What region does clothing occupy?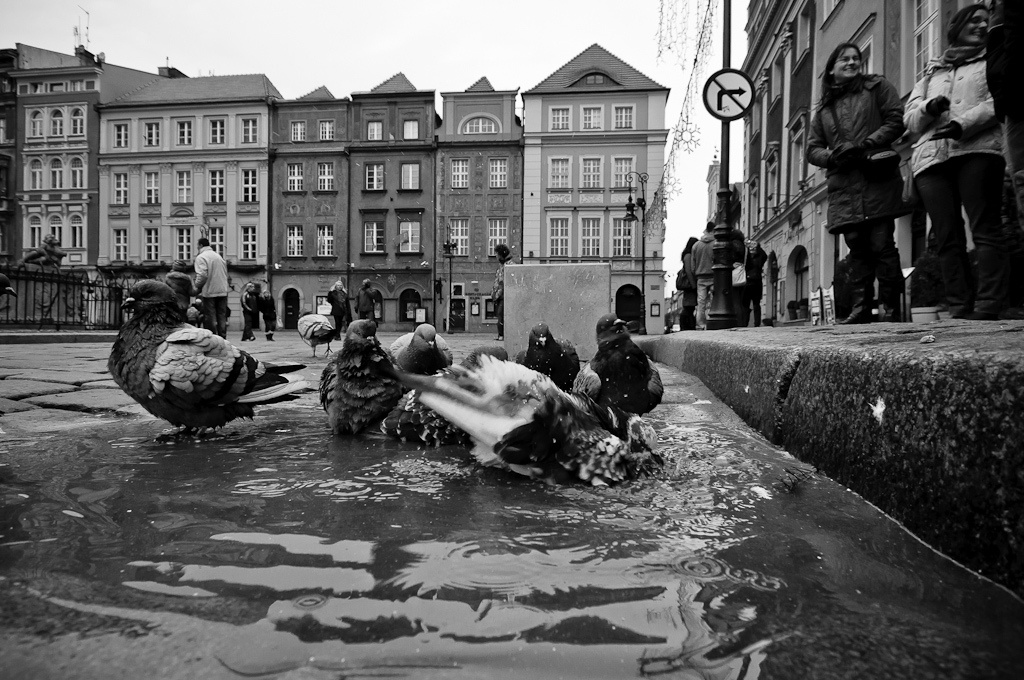
x1=691, y1=235, x2=722, y2=329.
